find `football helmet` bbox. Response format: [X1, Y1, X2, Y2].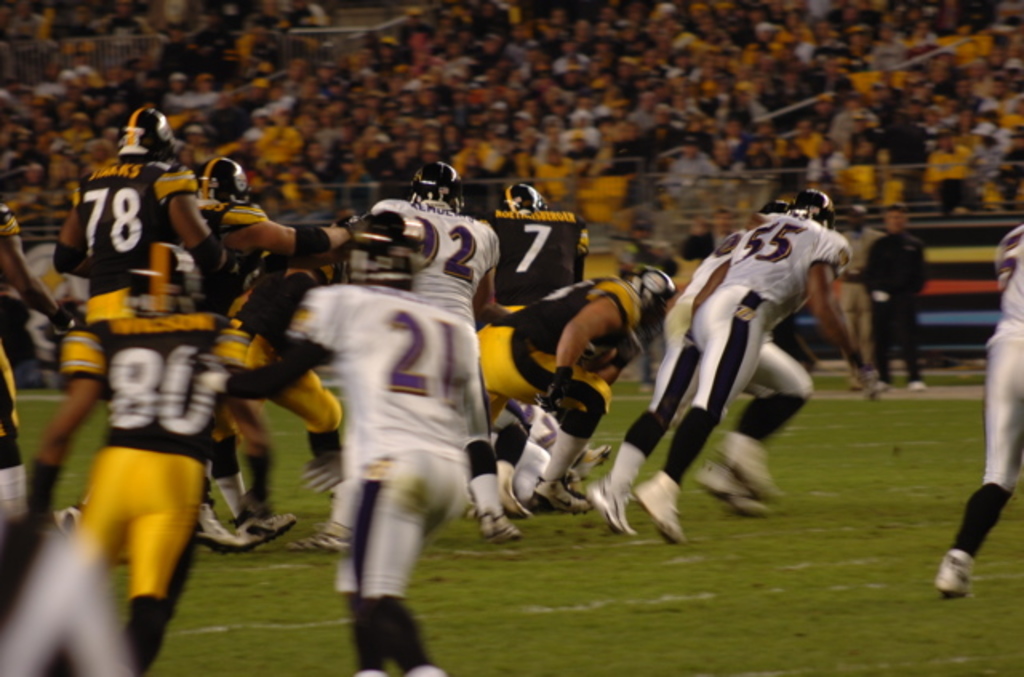
[109, 102, 174, 165].
